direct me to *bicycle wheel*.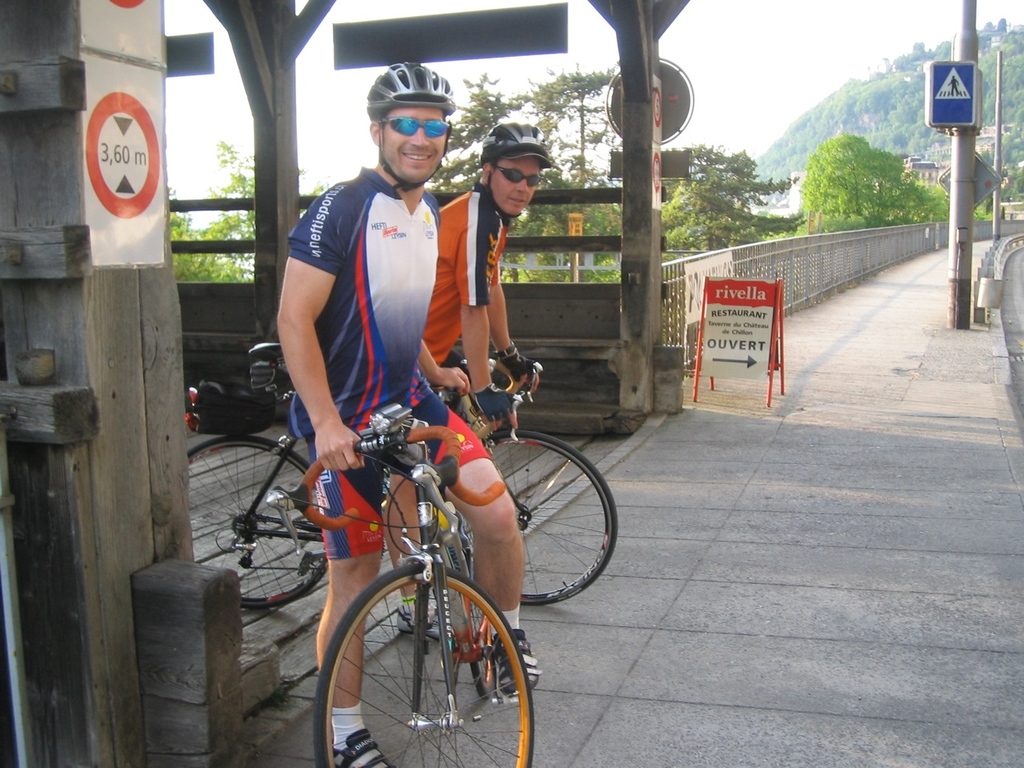
Direction: bbox=(187, 436, 331, 610).
